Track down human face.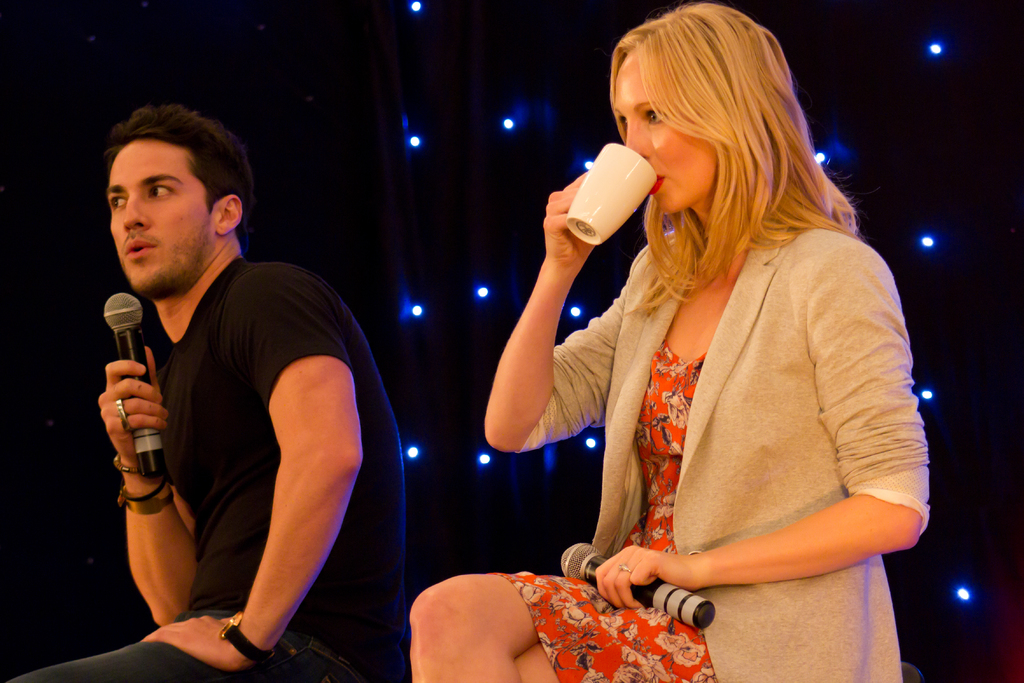
Tracked to 614, 46, 720, 214.
